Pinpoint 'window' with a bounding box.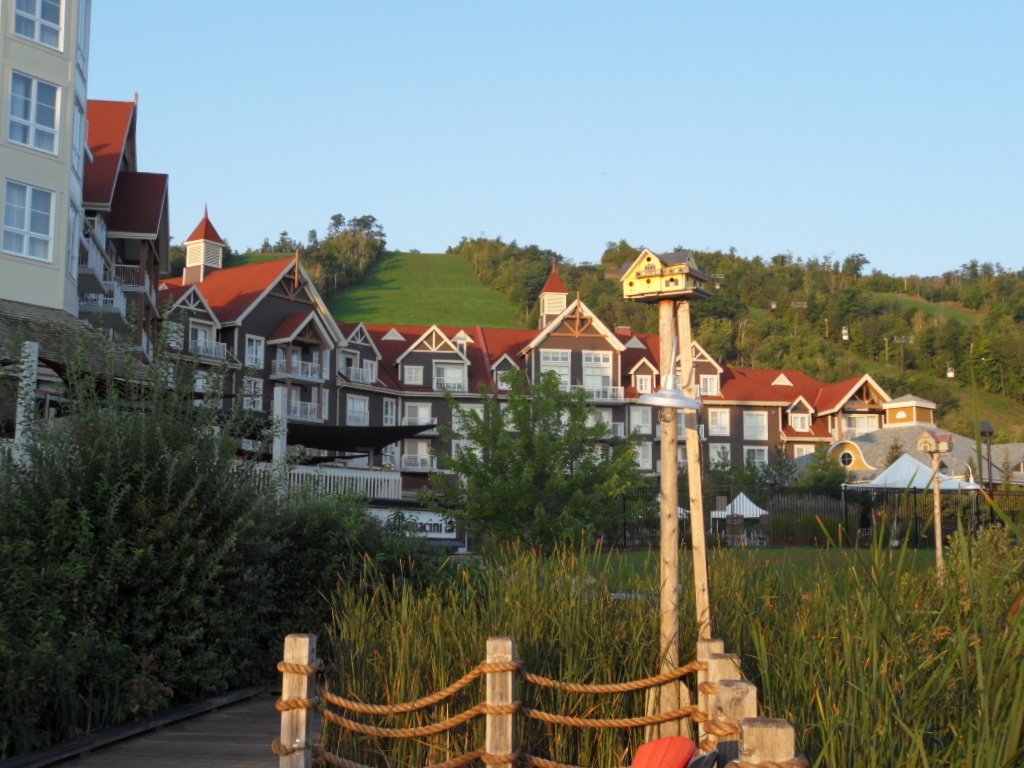
locate(542, 348, 571, 397).
